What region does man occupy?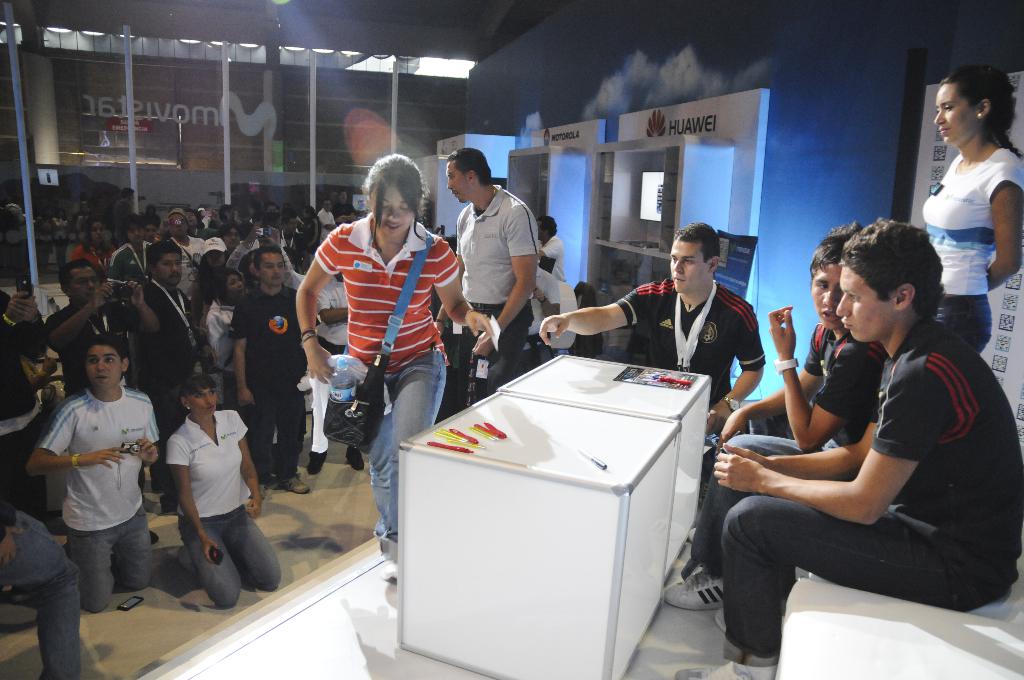
<bbox>436, 147, 541, 413</bbox>.
